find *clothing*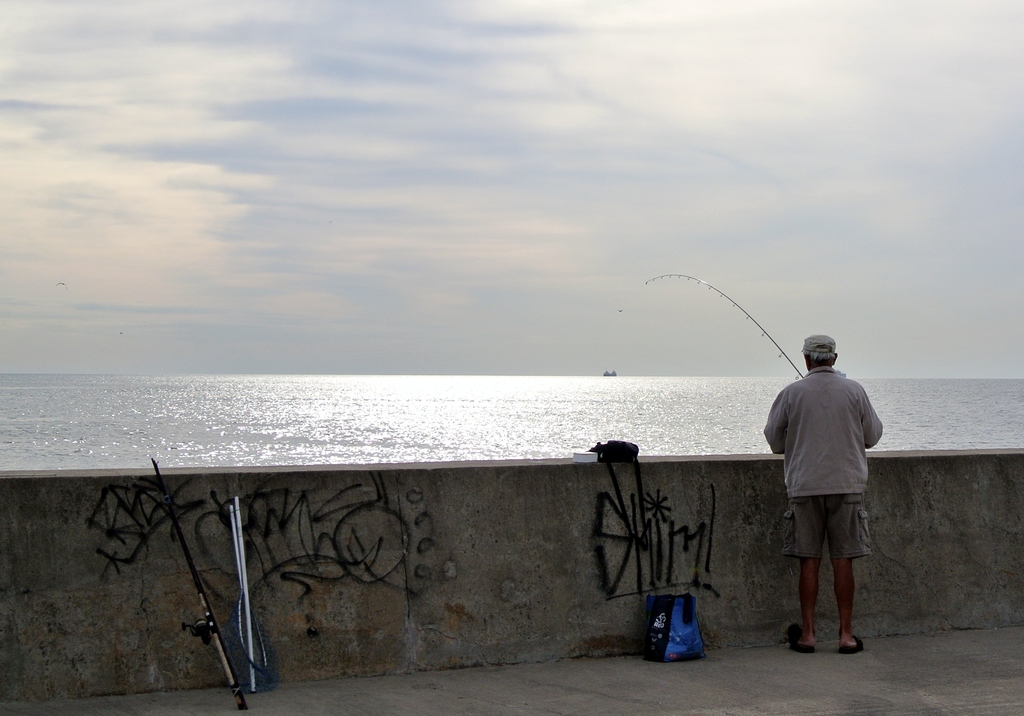
box(757, 364, 885, 560)
